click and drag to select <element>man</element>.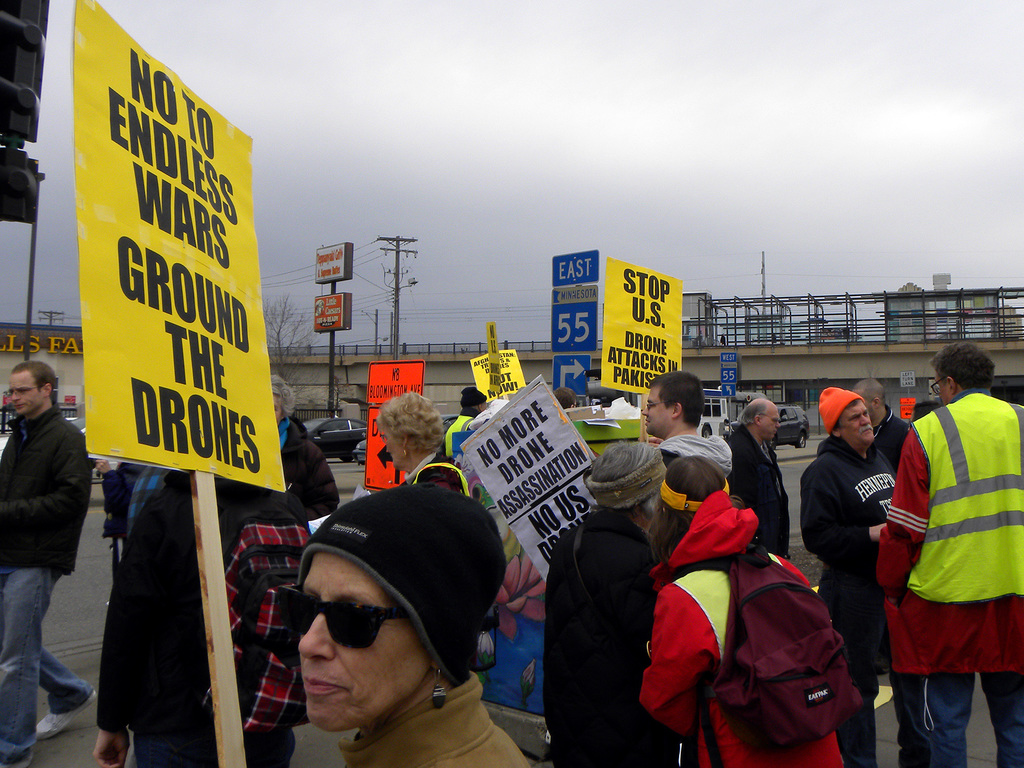
Selection: <region>94, 470, 314, 767</region>.
